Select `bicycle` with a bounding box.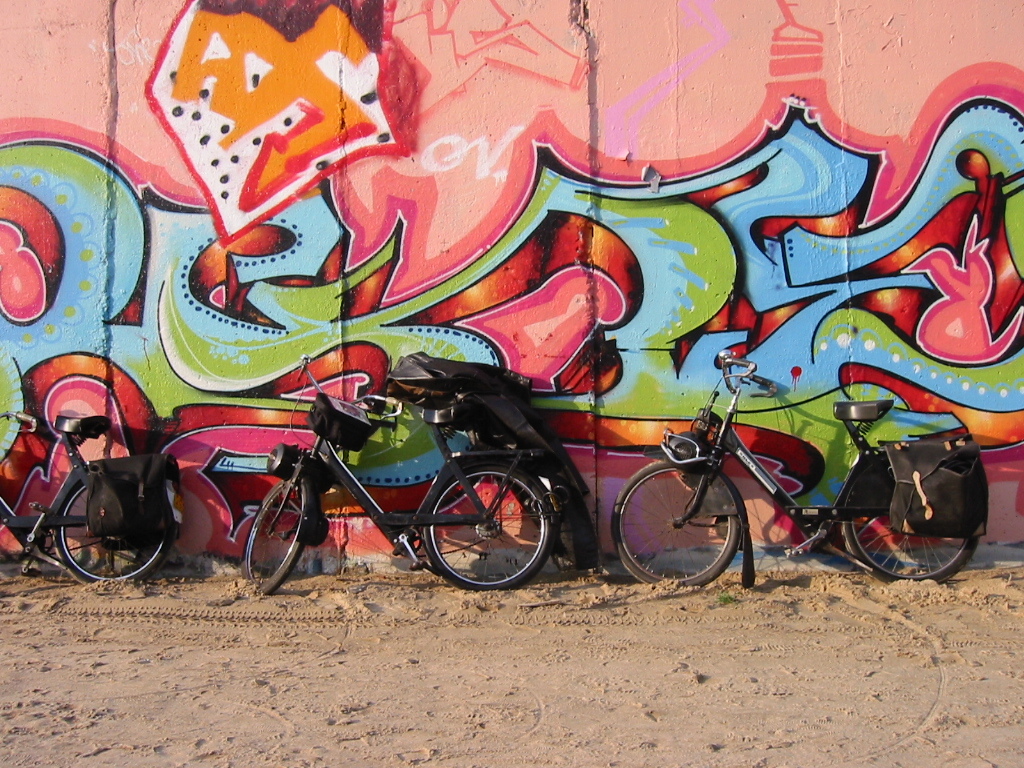
detection(210, 366, 564, 603).
